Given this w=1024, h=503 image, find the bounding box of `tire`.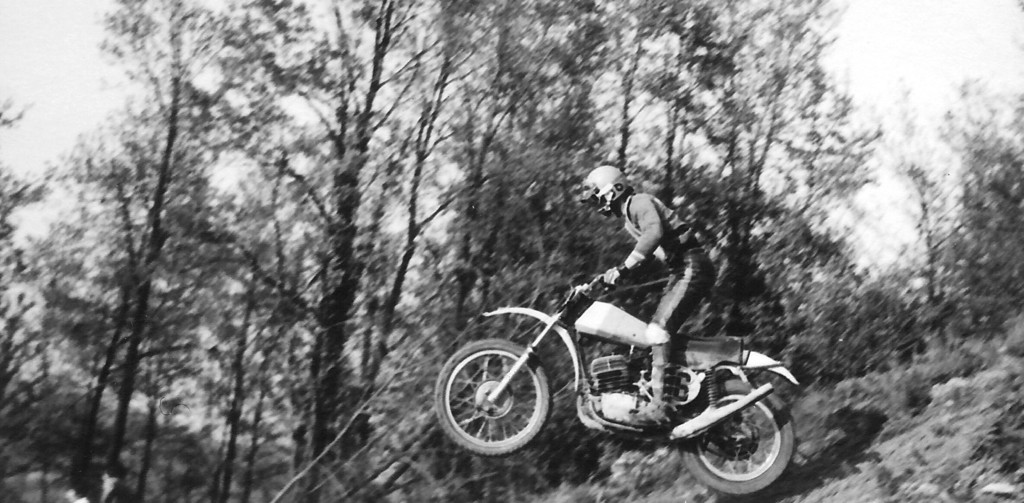
431 335 551 456.
